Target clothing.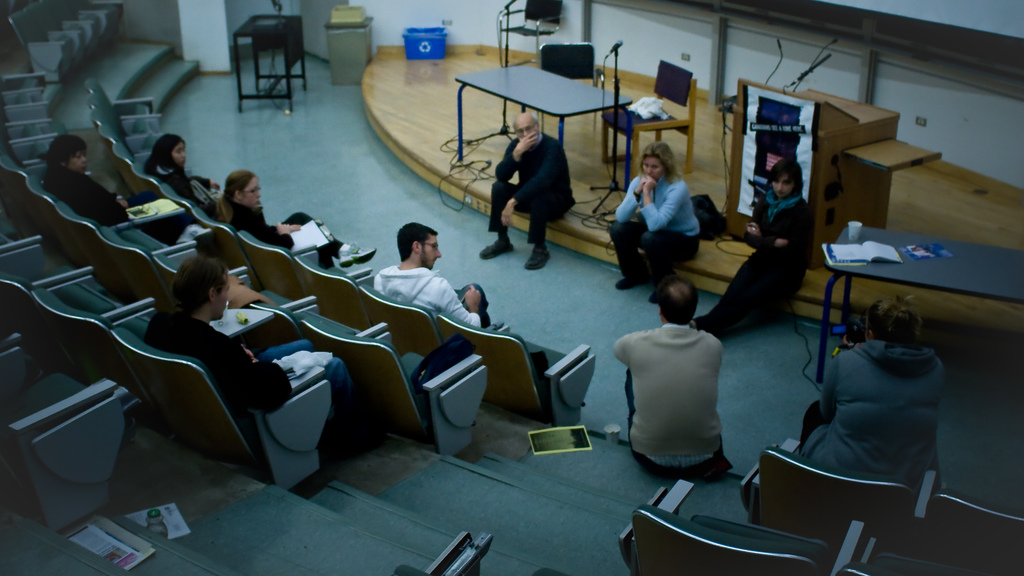
Target region: select_region(369, 255, 483, 321).
